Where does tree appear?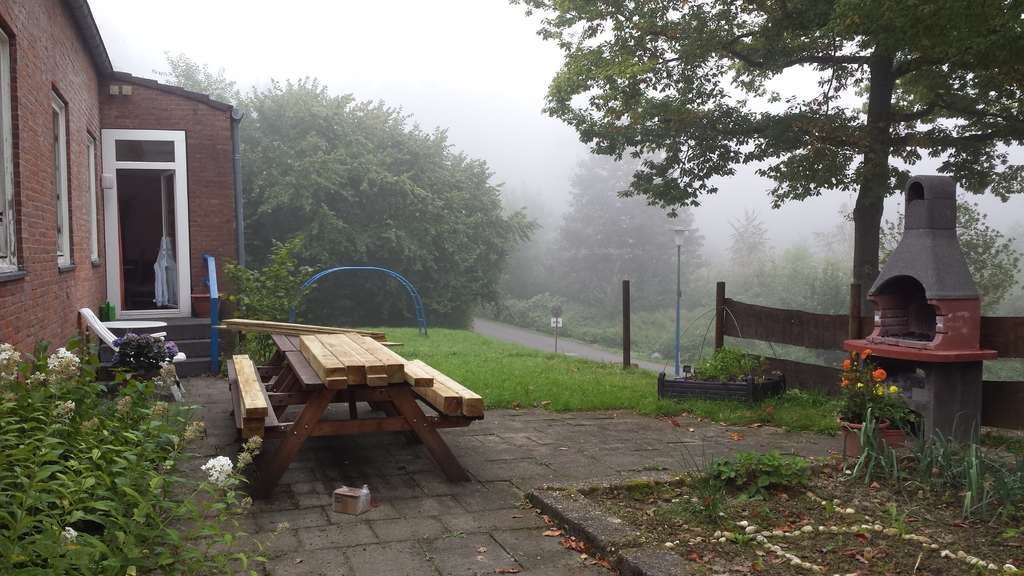
Appears at rect(527, 26, 972, 311).
